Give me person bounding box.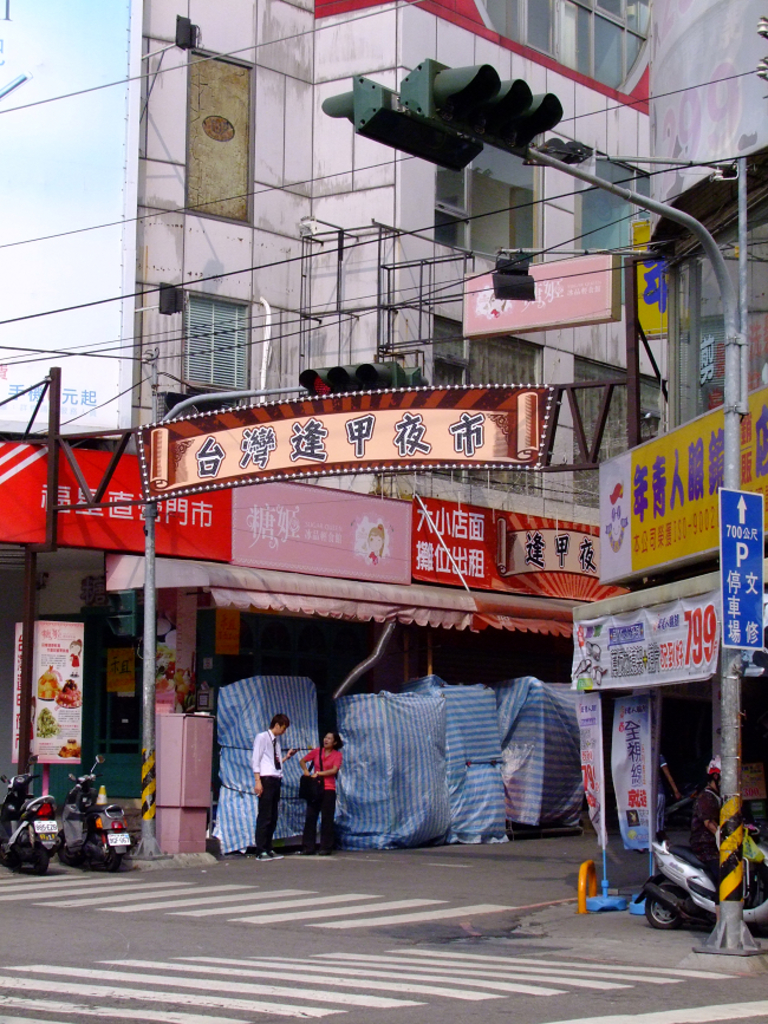
(294, 726, 352, 856).
